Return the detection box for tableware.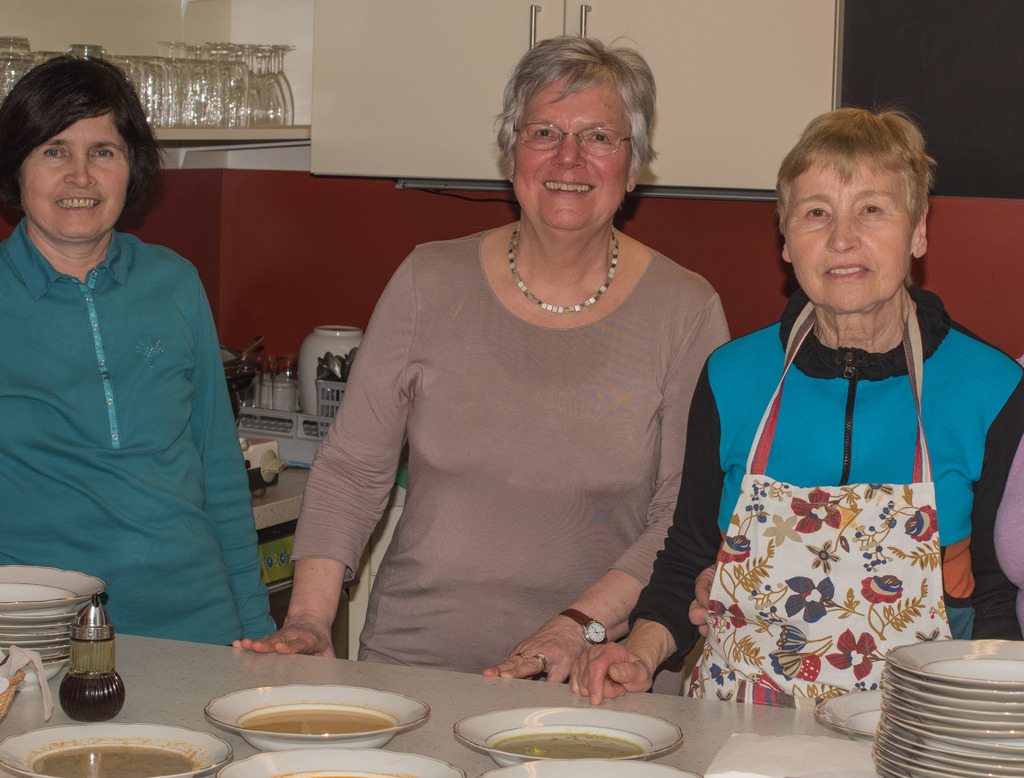
<region>0, 720, 234, 777</region>.
